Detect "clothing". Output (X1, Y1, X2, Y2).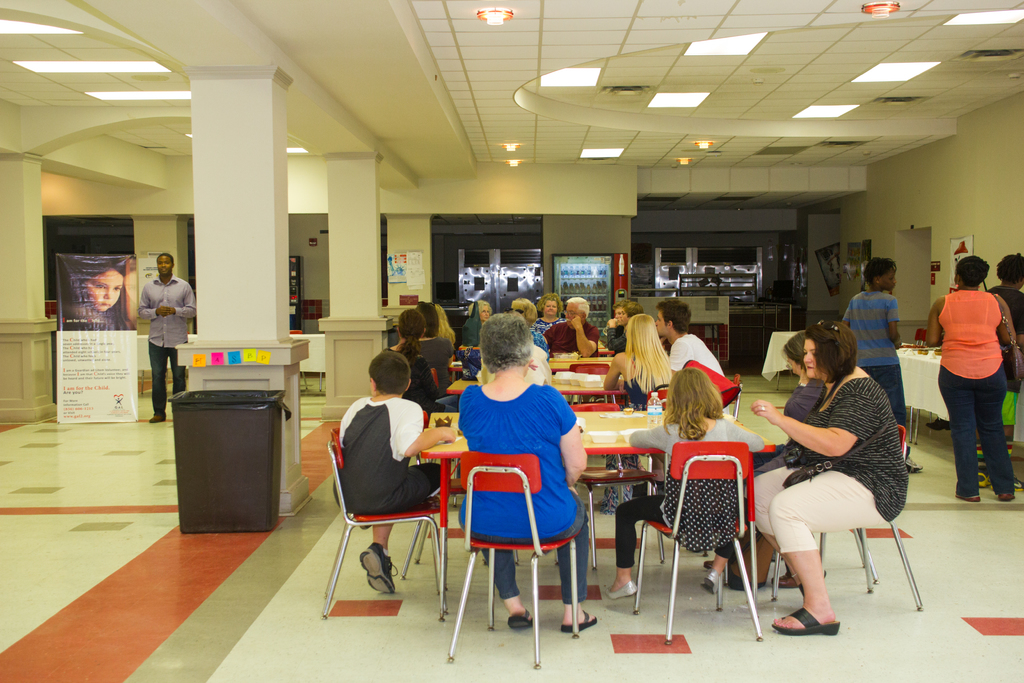
(334, 391, 439, 529).
